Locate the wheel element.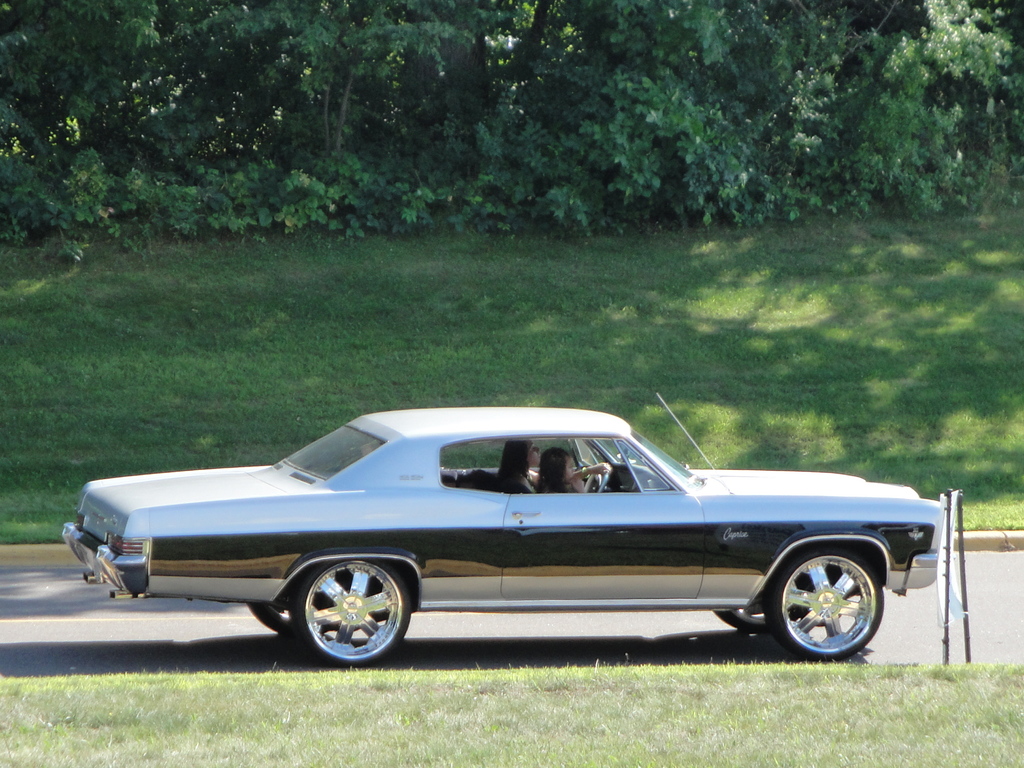
Element bbox: (x1=768, y1=547, x2=878, y2=666).
